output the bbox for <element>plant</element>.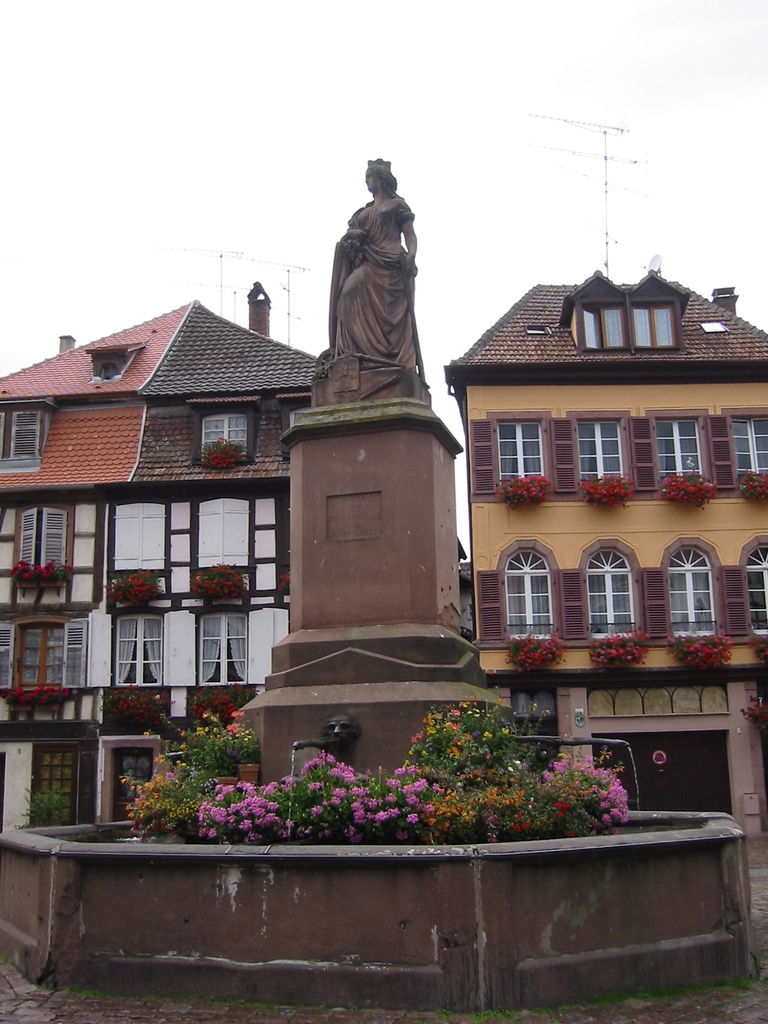
BBox(8, 556, 76, 584).
